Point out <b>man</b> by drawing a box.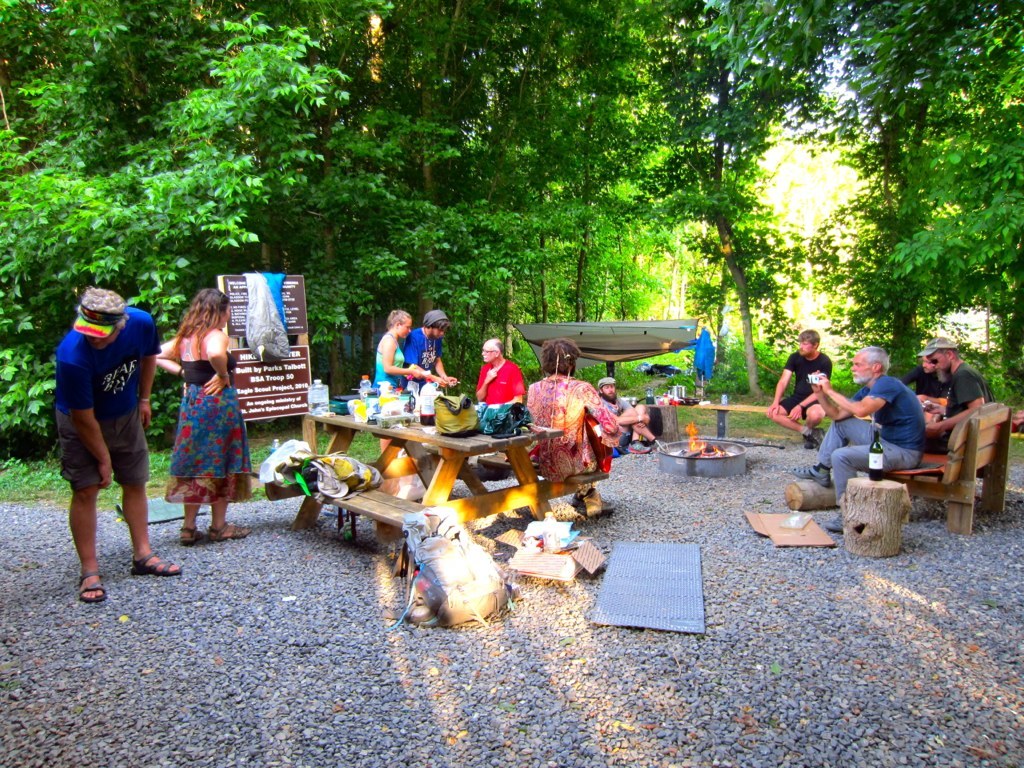
<box>808,345,919,502</box>.
